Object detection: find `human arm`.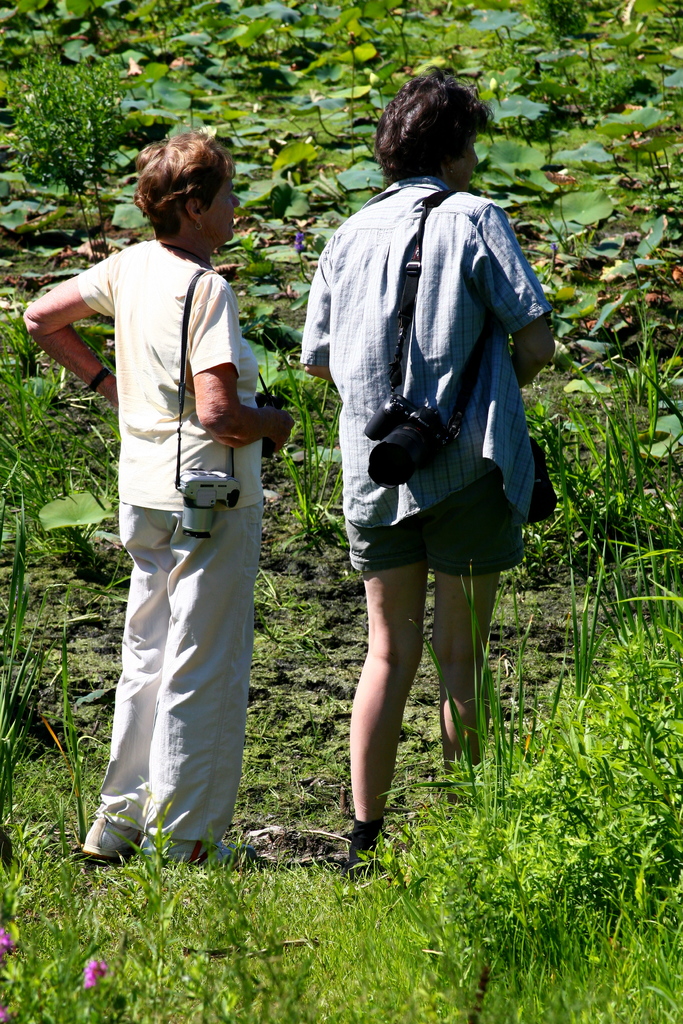
x1=193, y1=273, x2=293, y2=454.
